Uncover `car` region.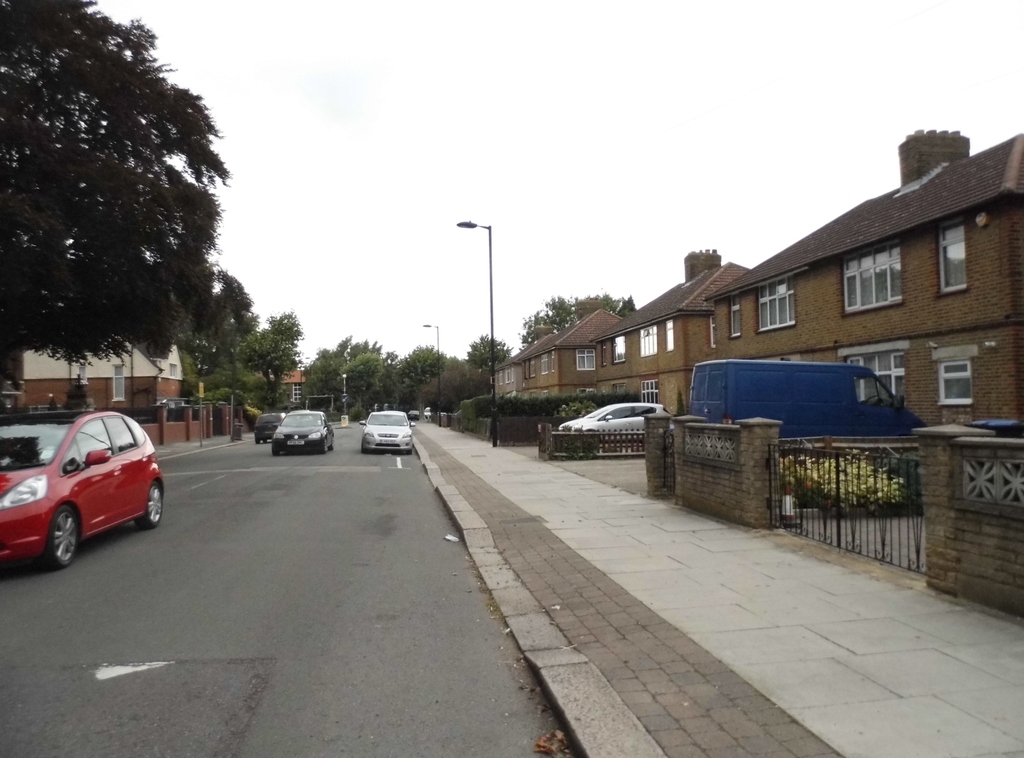
Uncovered: left=252, top=414, right=283, bottom=439.
